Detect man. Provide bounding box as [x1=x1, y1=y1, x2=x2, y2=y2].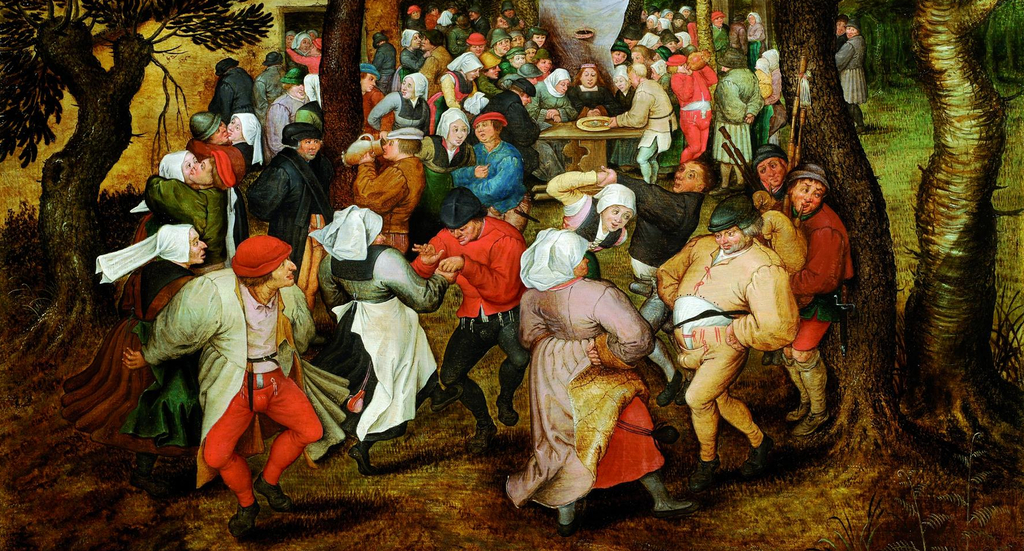
[x1=353, y1=125, x2=428, y2=265].
